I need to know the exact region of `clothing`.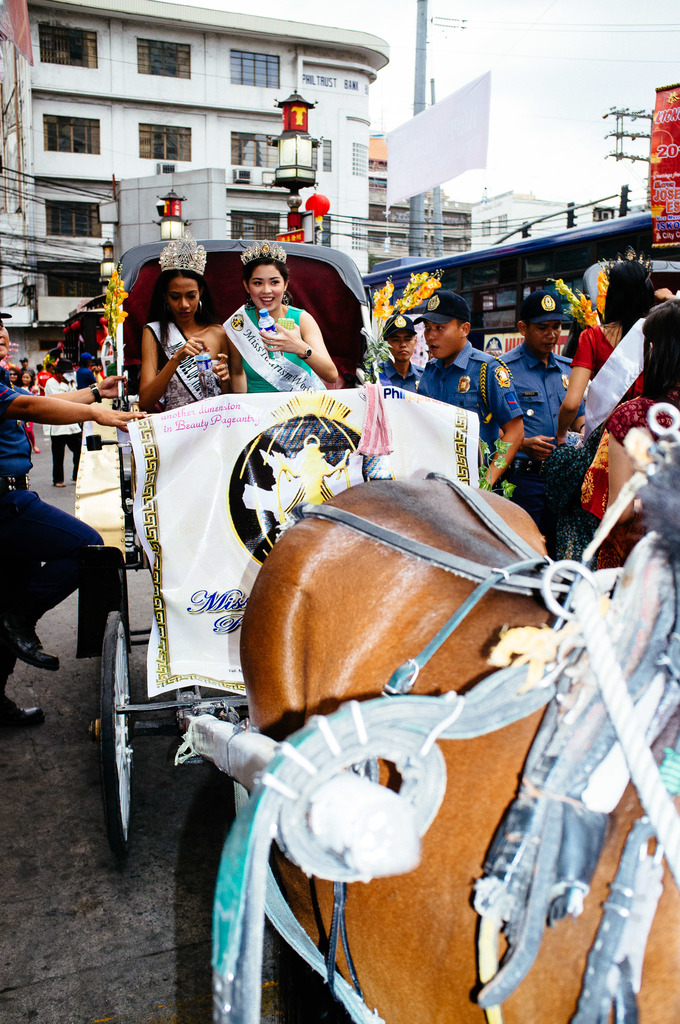
Region: (x1=578, y1=330, x2=644, y2=431).
